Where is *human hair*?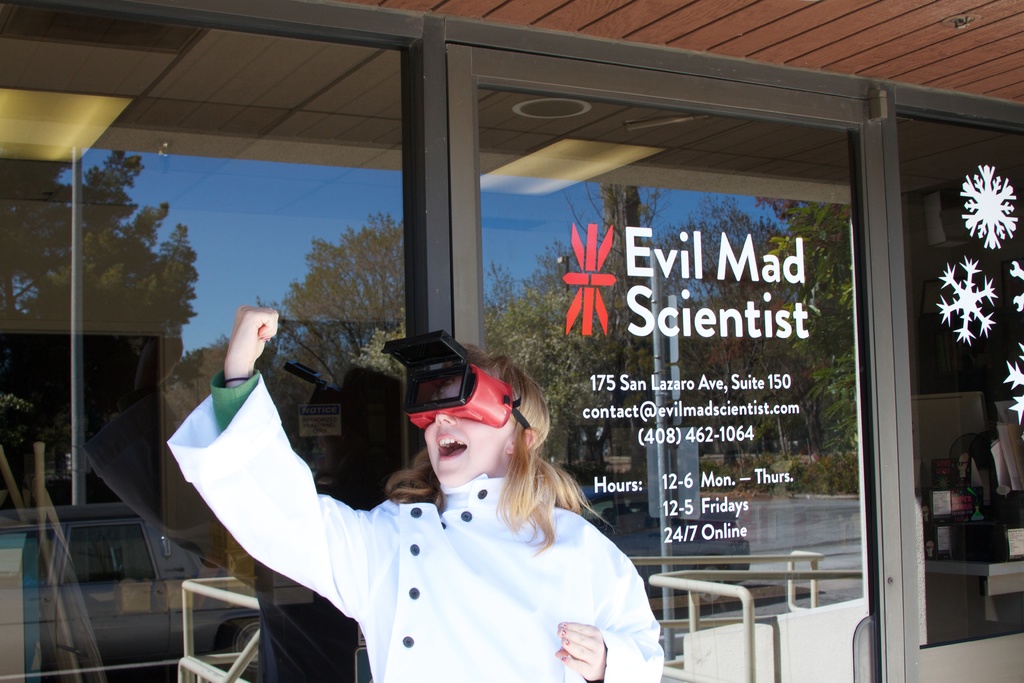
(left=378, top=341, right=584, bottom=550).
